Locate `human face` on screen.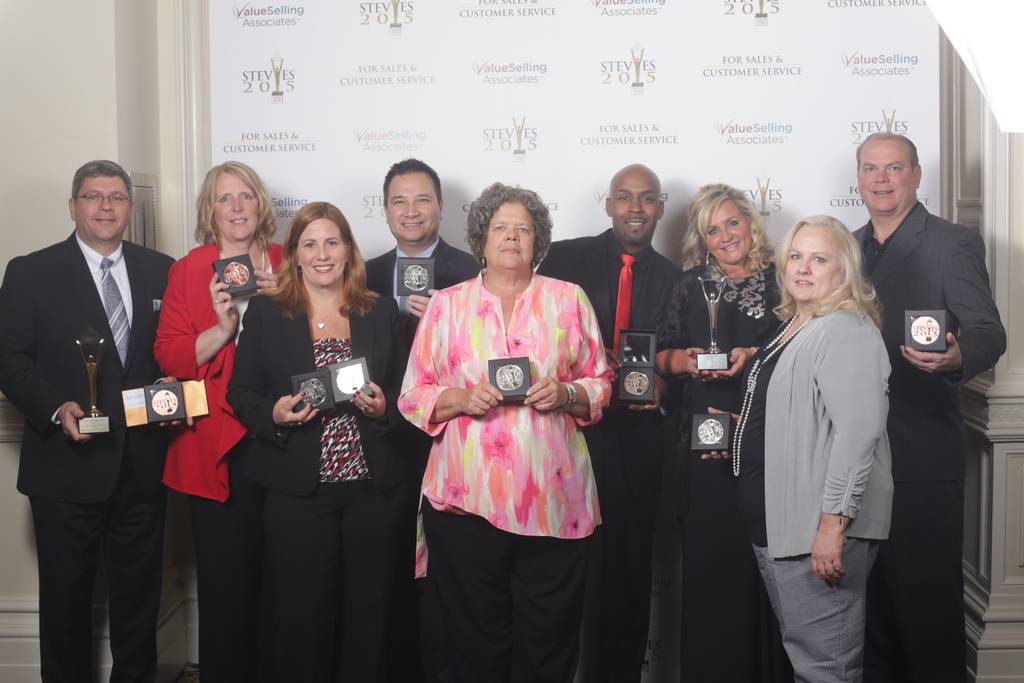
On screen at left=707, top=204, right=753, bottom=261.
